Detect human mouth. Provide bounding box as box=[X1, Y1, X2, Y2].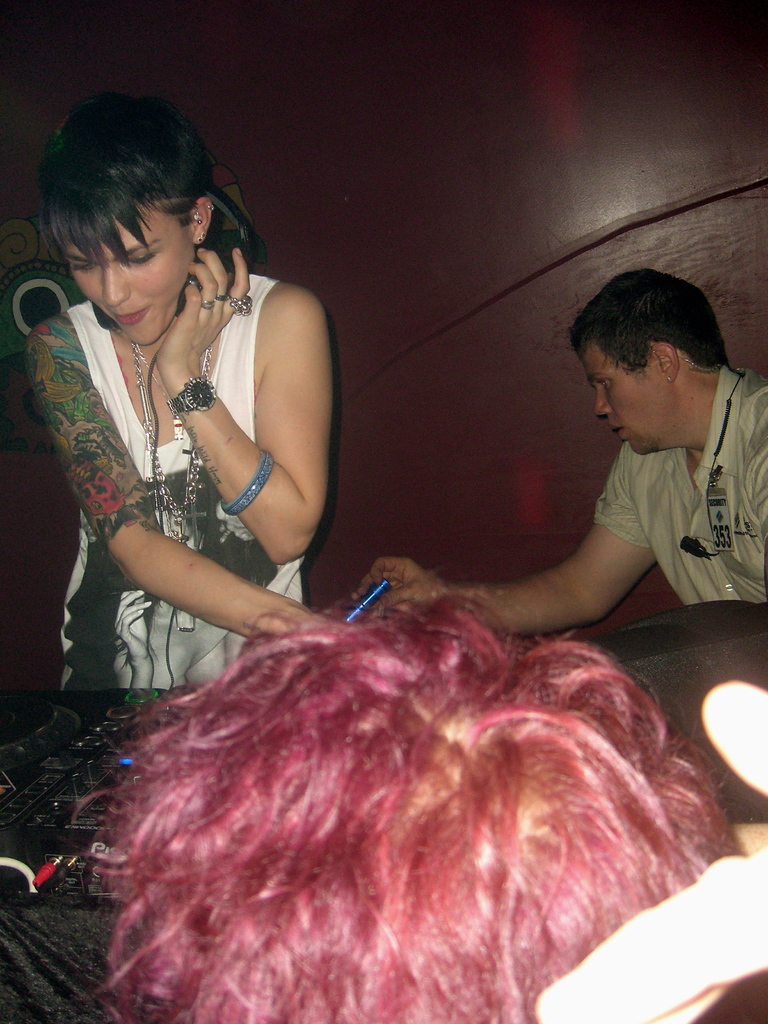
box=[608, 424, 627, 438].
